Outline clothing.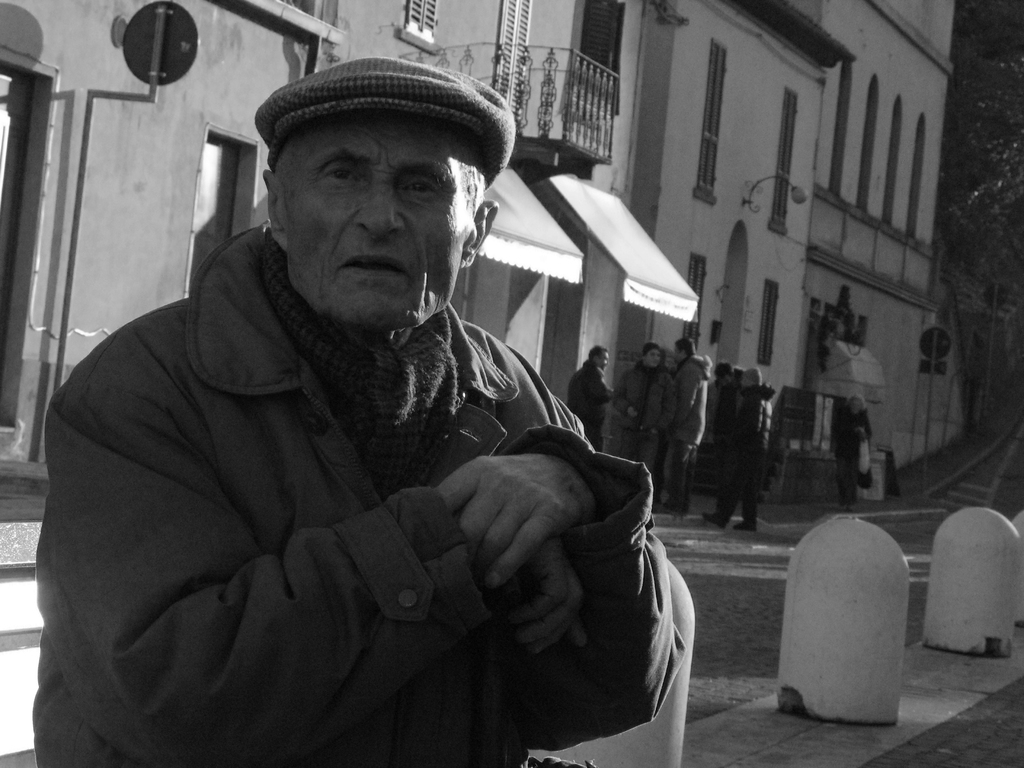
Outline: (left=714, top=367, right=744, bottom=465).
